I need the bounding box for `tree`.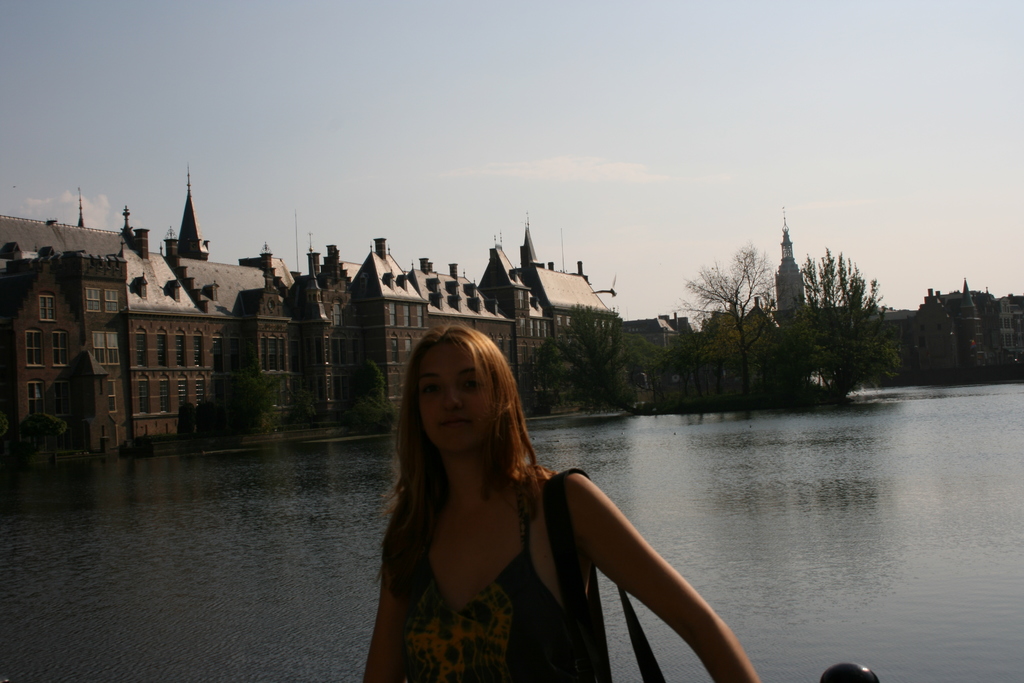
Here it is: BBox(150, 357, 289, 473).
